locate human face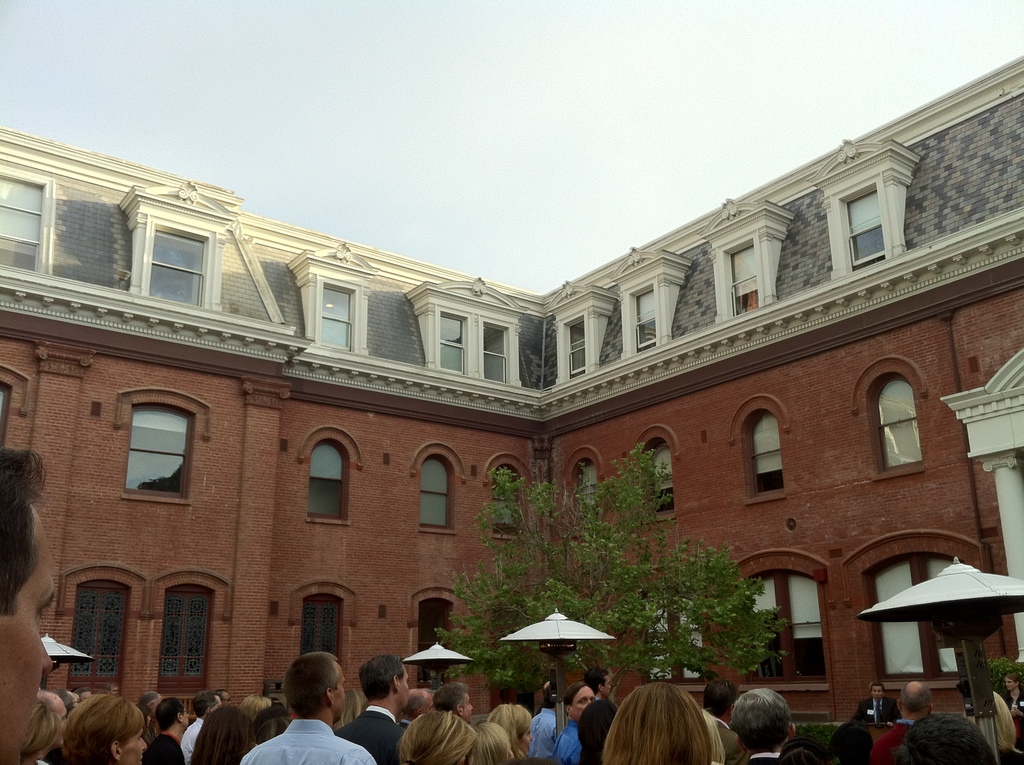
crop(1007, 677, 1016, 693)
